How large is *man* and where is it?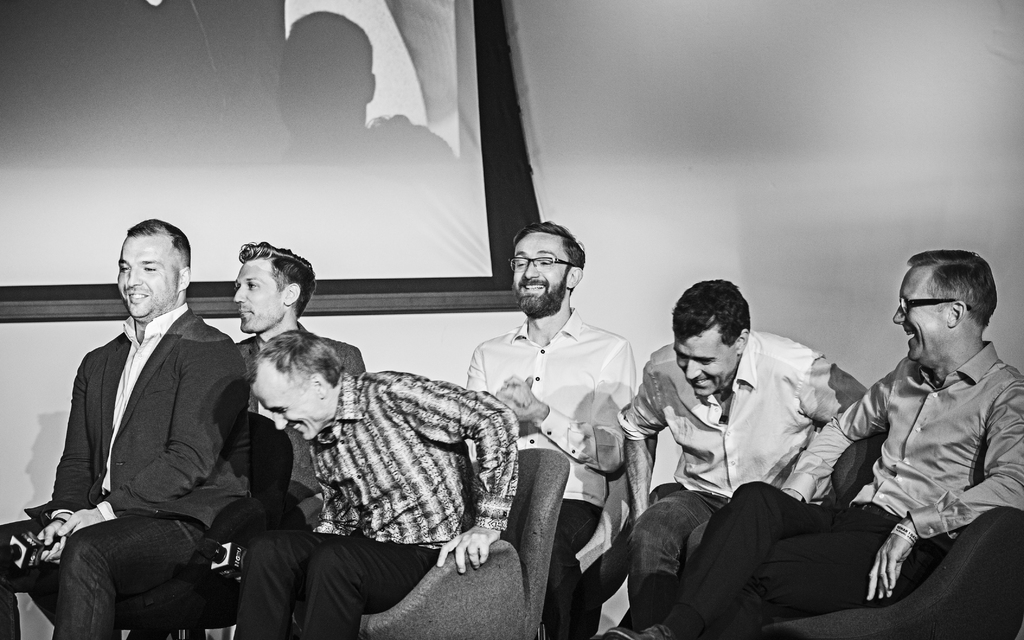
Bounding box: left=29, top=217, right=245, bottom=639.
